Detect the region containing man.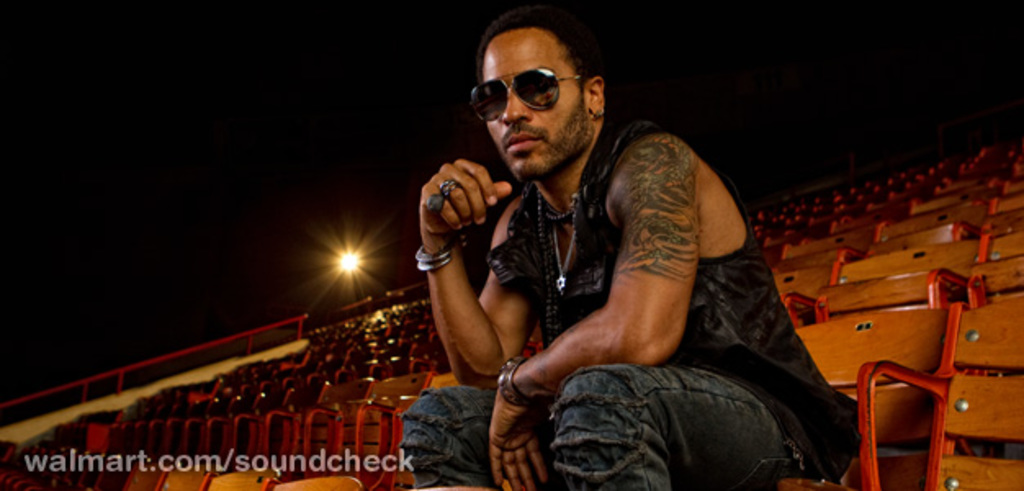
(left=399, top=13, right=852, bottom=489).
